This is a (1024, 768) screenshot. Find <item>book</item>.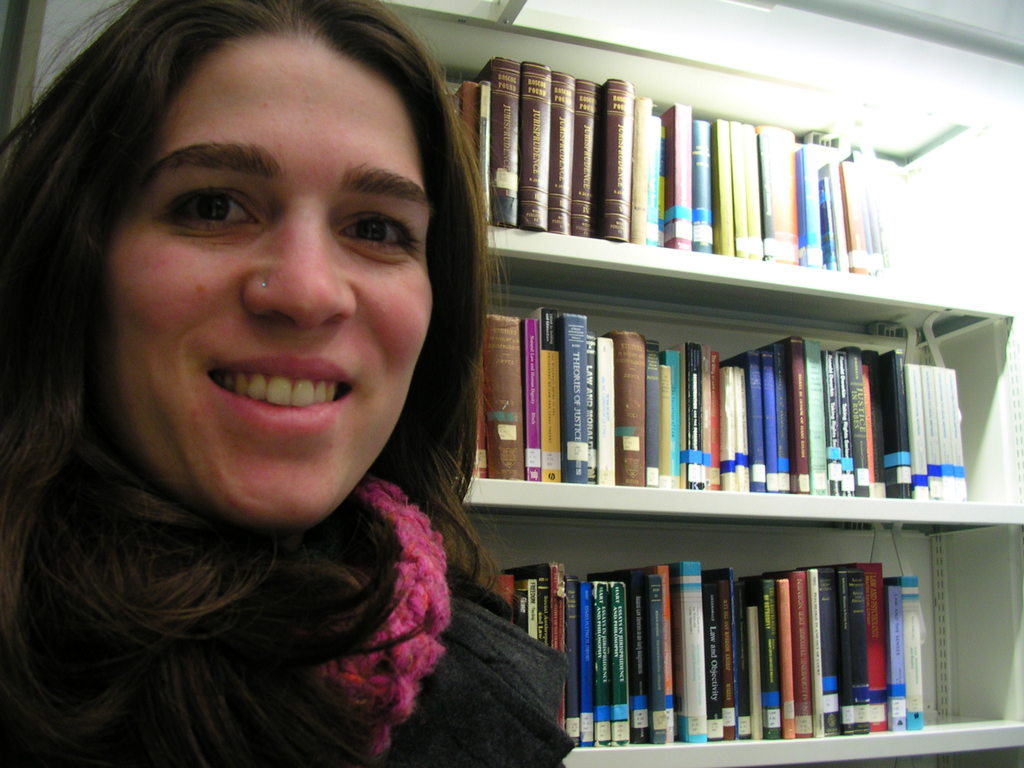
Bounding box: locate(825, 352, 841, 496).
